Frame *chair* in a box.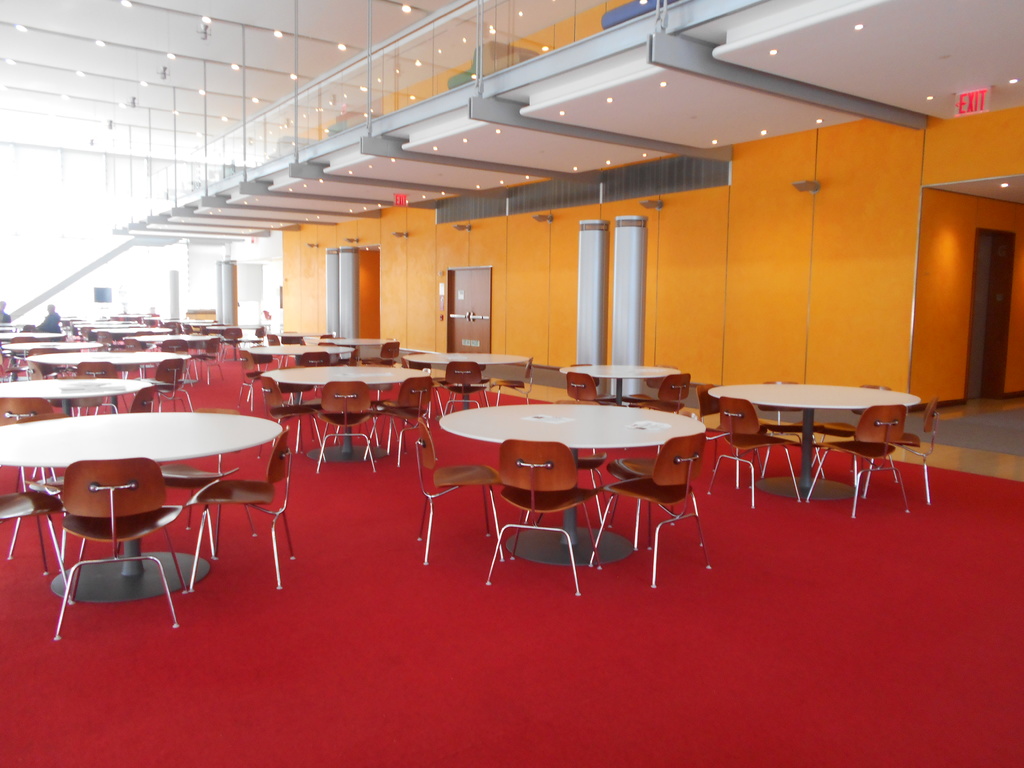
l=47, t=456, r=184, b=643.
